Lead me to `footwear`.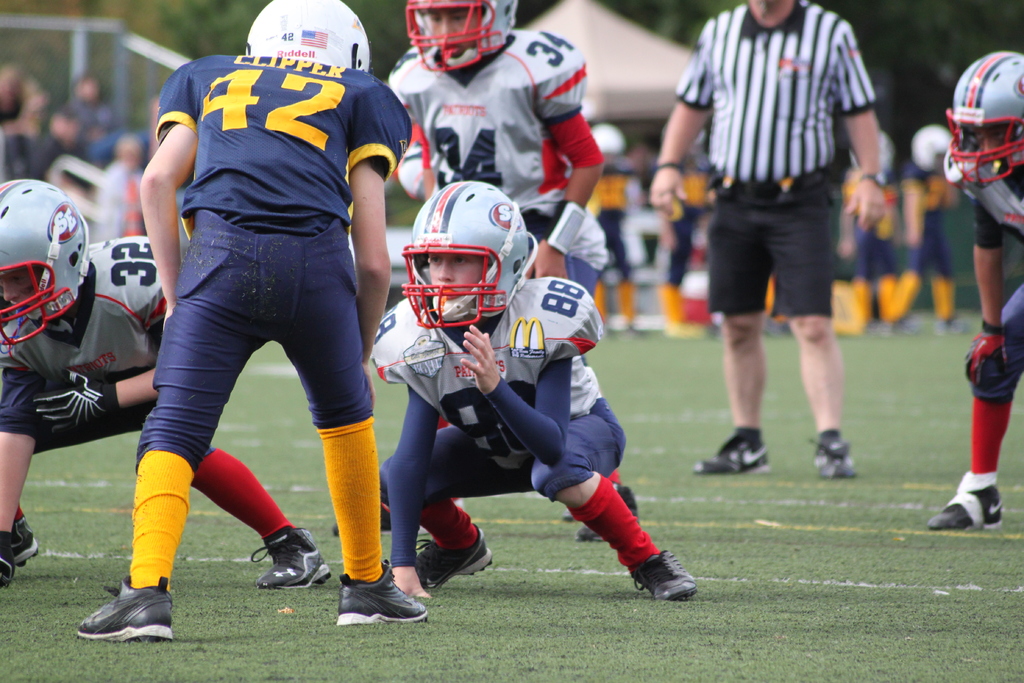
Lead to bbox(252, 522, 334, 588).
